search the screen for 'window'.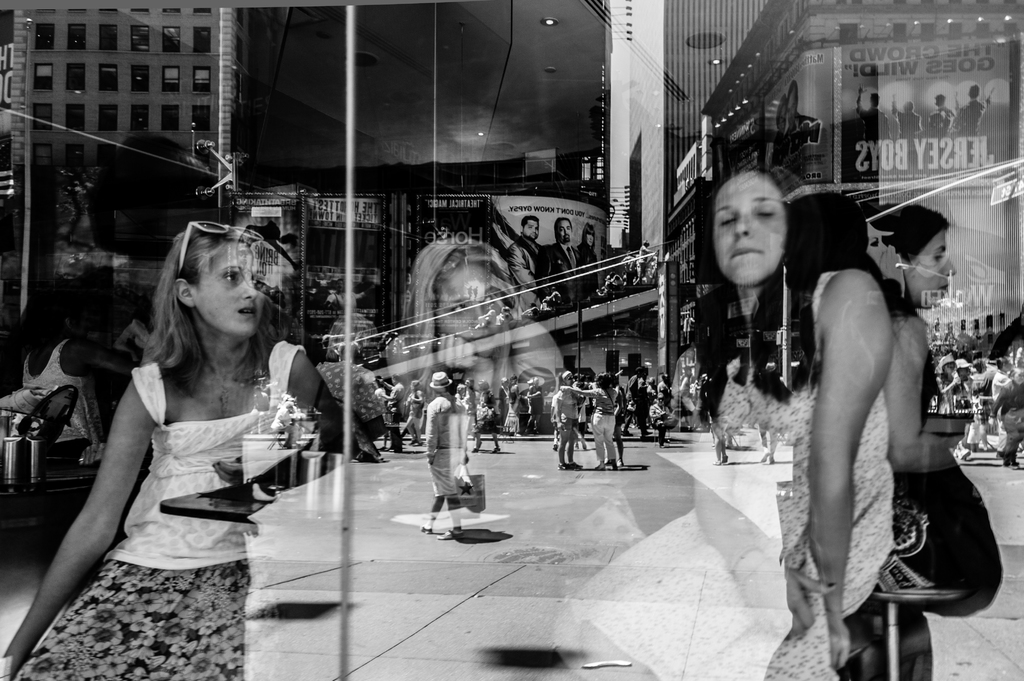
Found at (x1=97, y1=102, x2=117, y2=131).
